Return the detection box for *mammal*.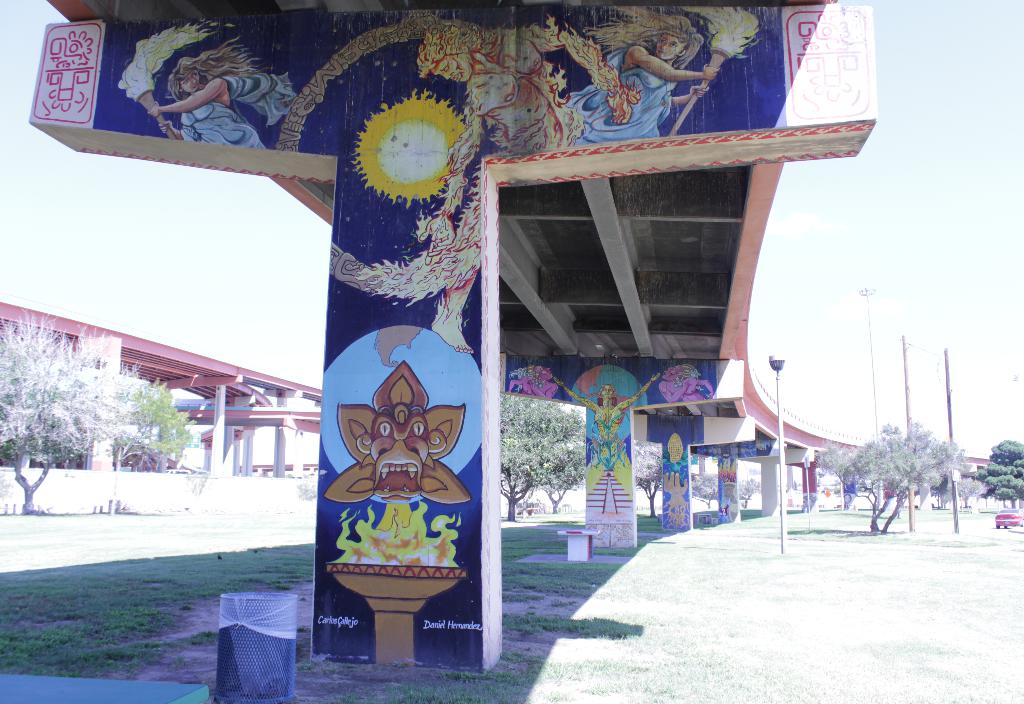
locate(558, 374, 659, 492).
